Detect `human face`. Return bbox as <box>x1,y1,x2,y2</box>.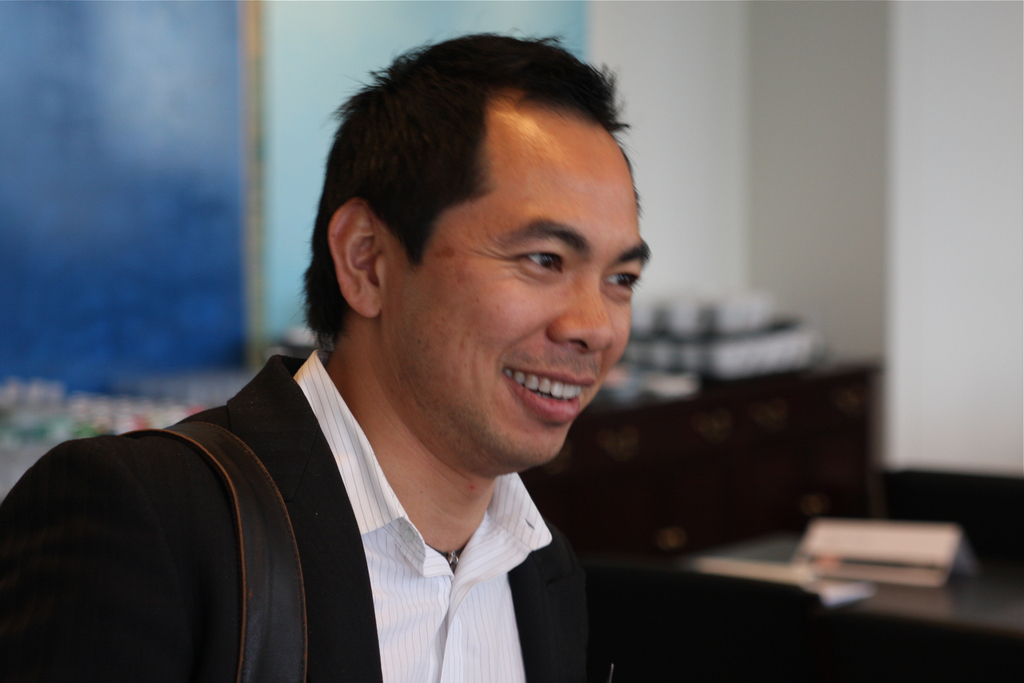
<box>384,118,649,462</box>.
